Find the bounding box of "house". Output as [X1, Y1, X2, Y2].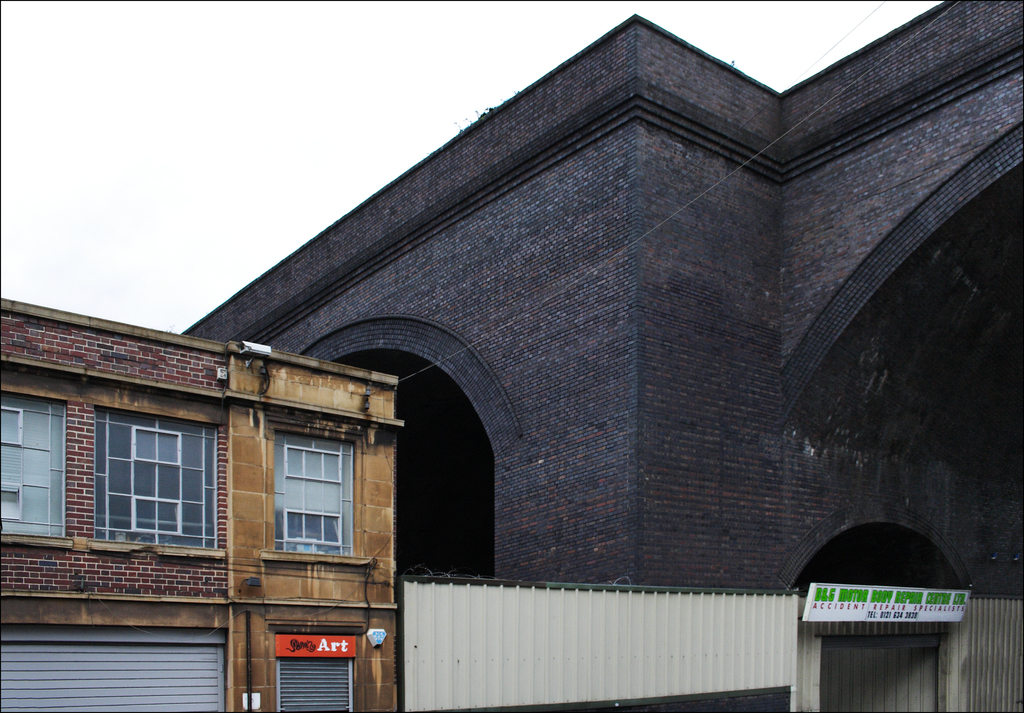
[194, 3, 1023, 591].
